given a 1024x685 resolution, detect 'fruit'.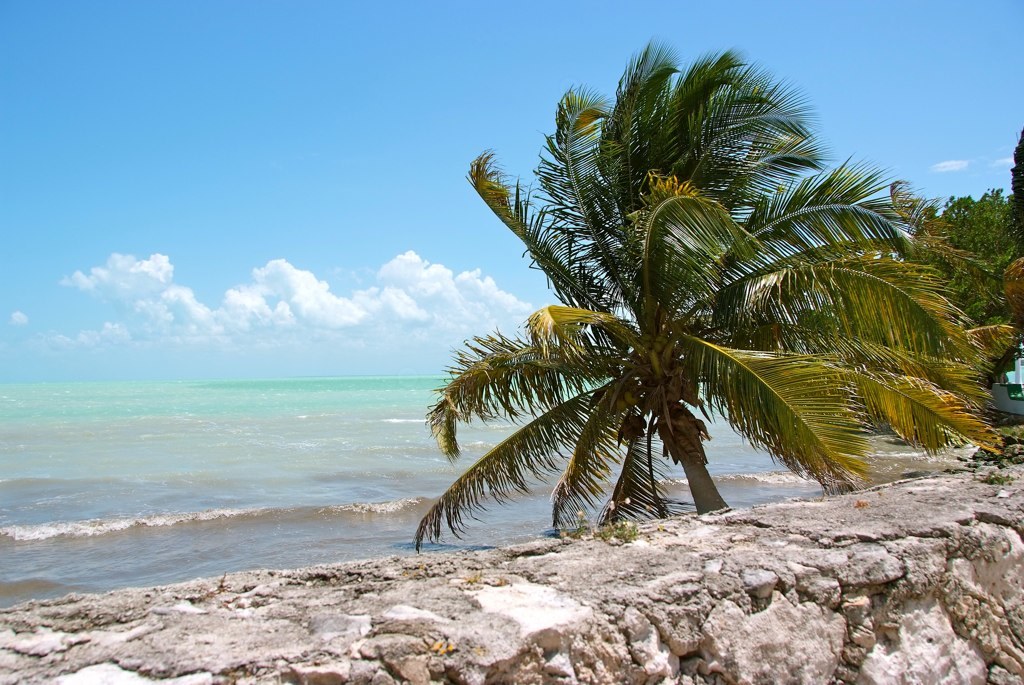
BBox(623, 388, 644, 409).
